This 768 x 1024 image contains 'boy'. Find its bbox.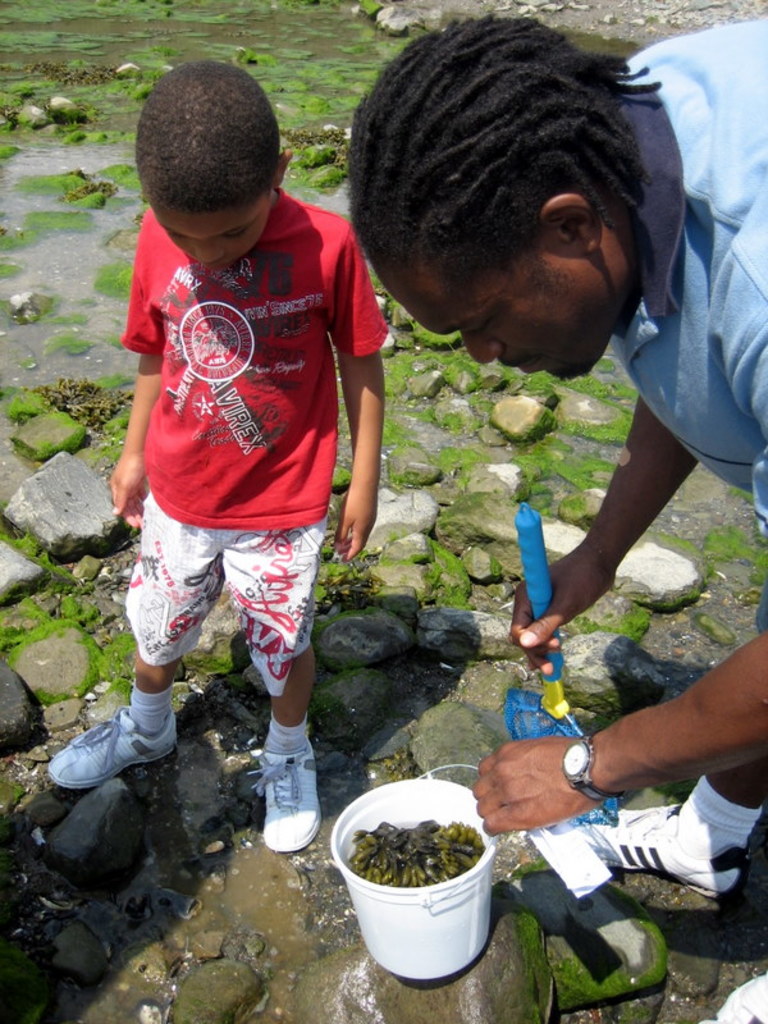
(100,51,425,863).
